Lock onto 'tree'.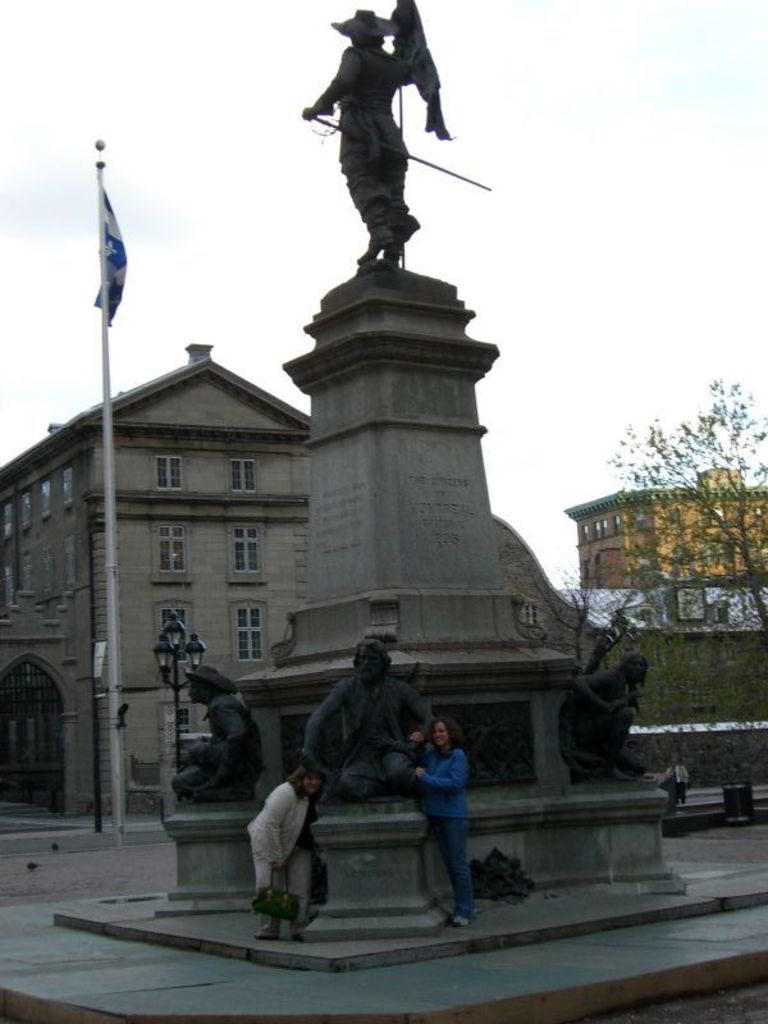
Locked: [left=536, top=379, right=756, bottom=736].
